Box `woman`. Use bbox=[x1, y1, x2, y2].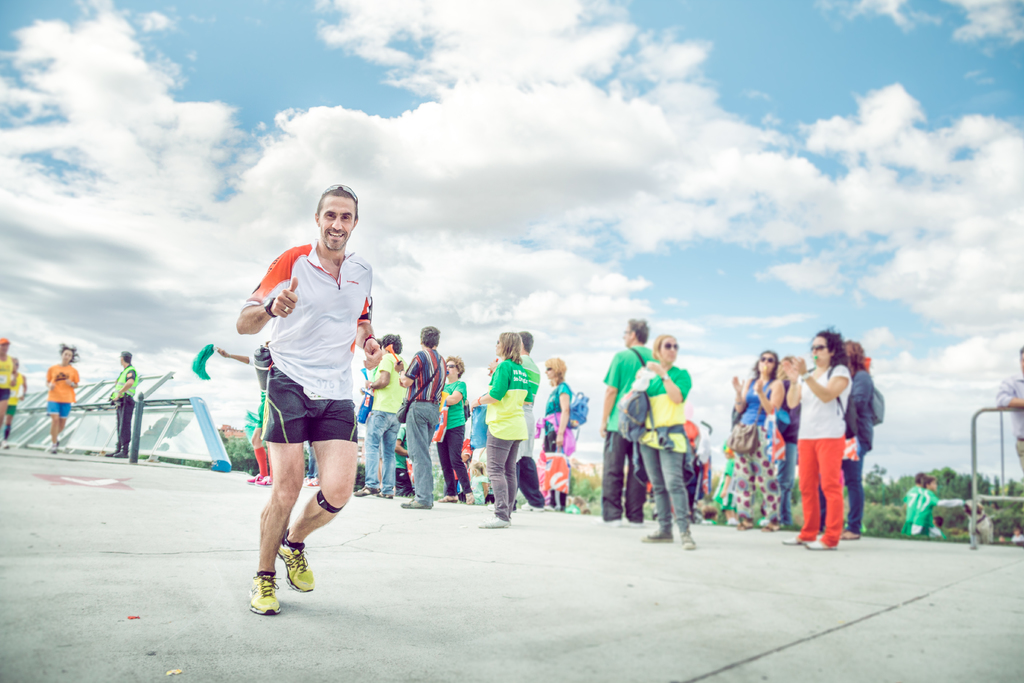
bbox=[618, 336, 719, 541].
